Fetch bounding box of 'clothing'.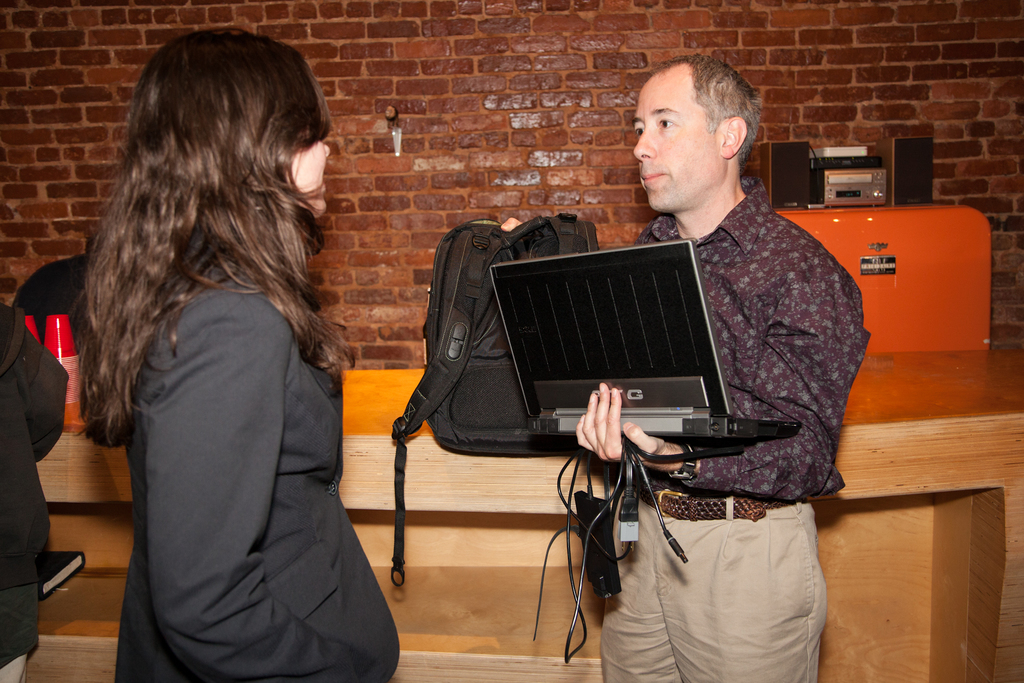
Bbox: BBox(0, 294, 72, 670).
